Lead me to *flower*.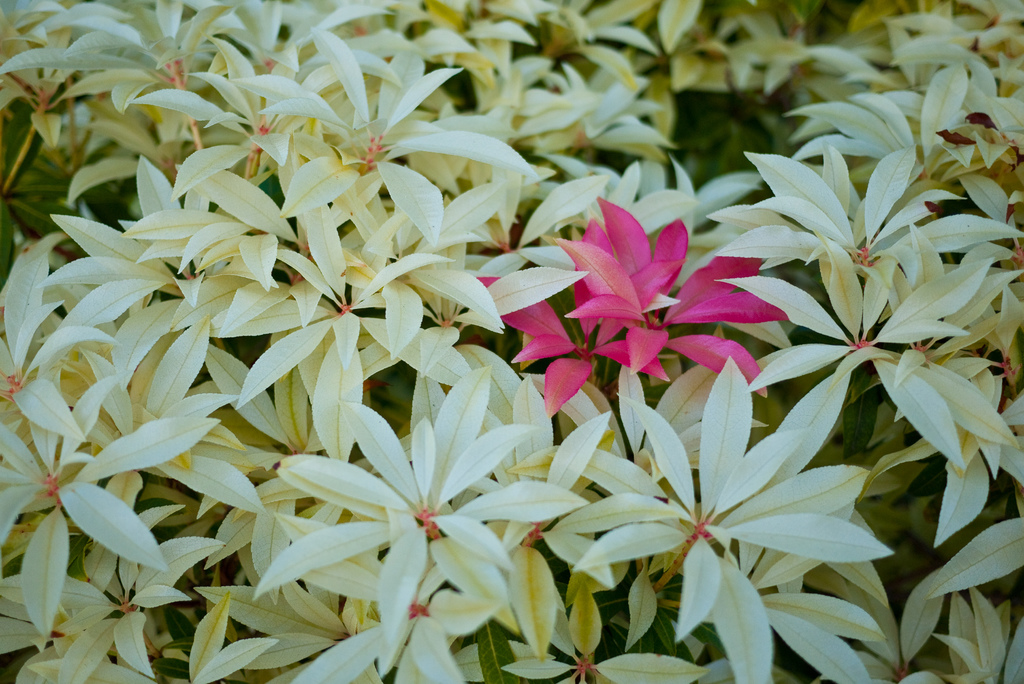
Lead to 520 184 787 416.
